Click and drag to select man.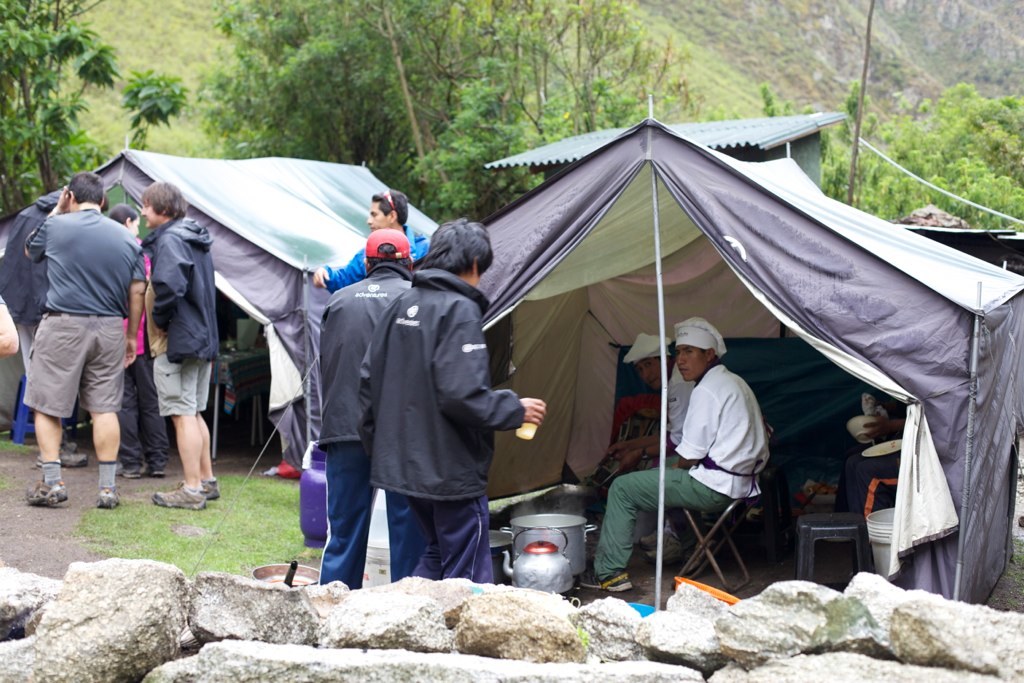
Selection: region(316, 221, 441, 581).
